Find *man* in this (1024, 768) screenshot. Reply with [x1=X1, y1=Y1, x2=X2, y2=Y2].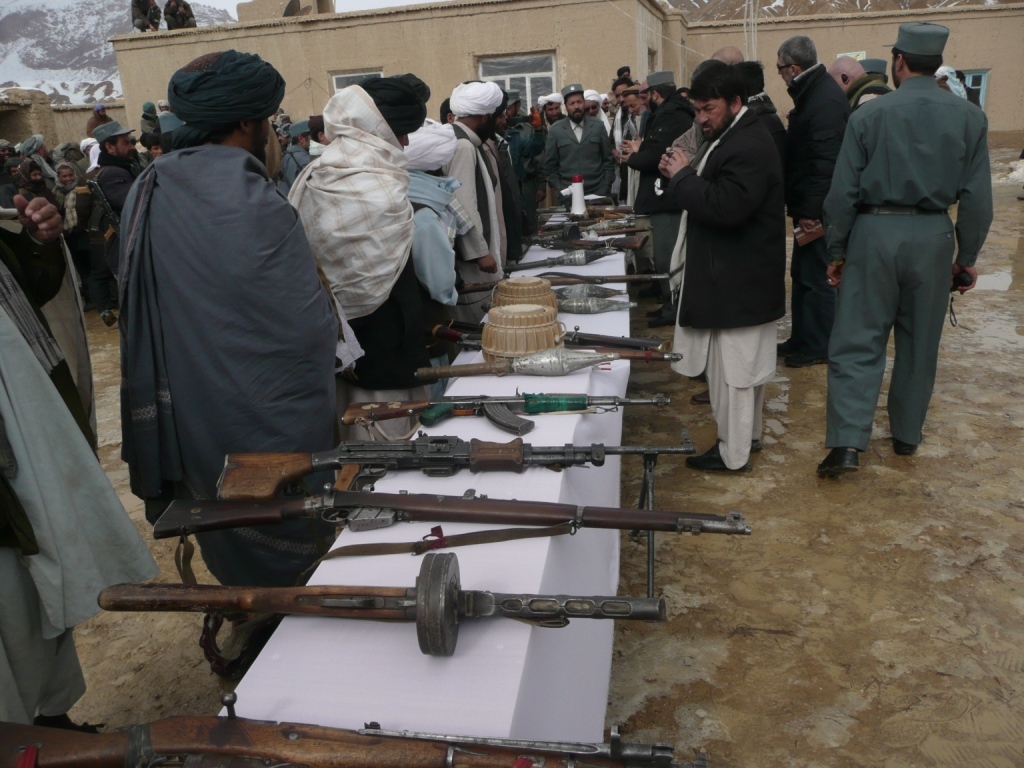
[x1=140, y1=103, x2=156, y2=133].
